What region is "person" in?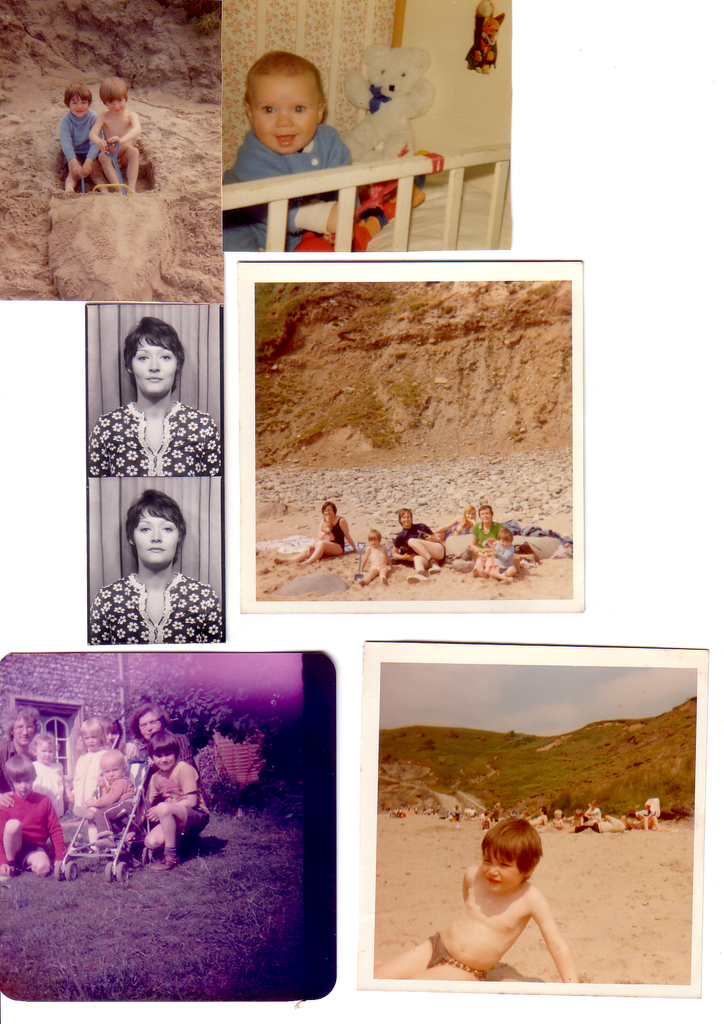
rect(92, 488, 227, 643).
